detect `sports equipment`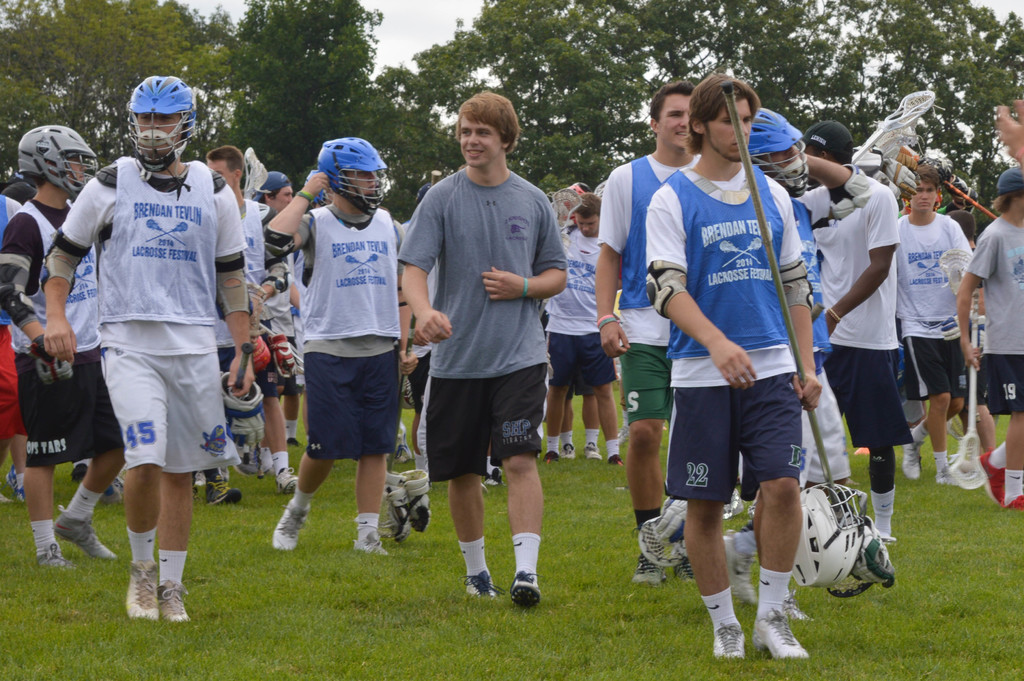
region(259, 220, 292, 261)
